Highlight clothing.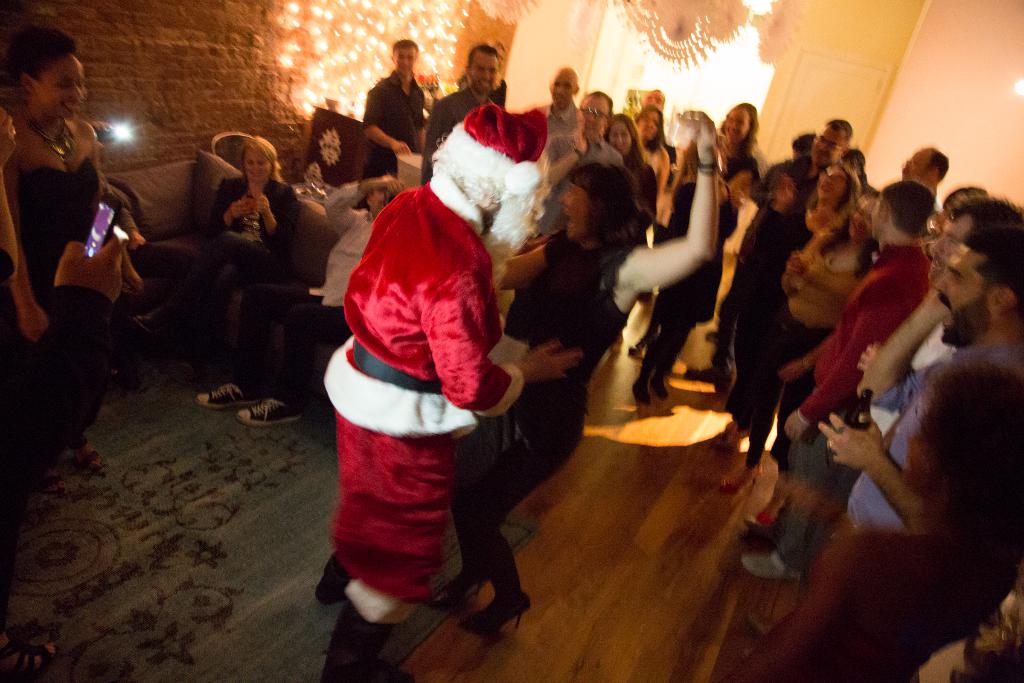
Highlighted region: region(454, 234, 652, 572).
